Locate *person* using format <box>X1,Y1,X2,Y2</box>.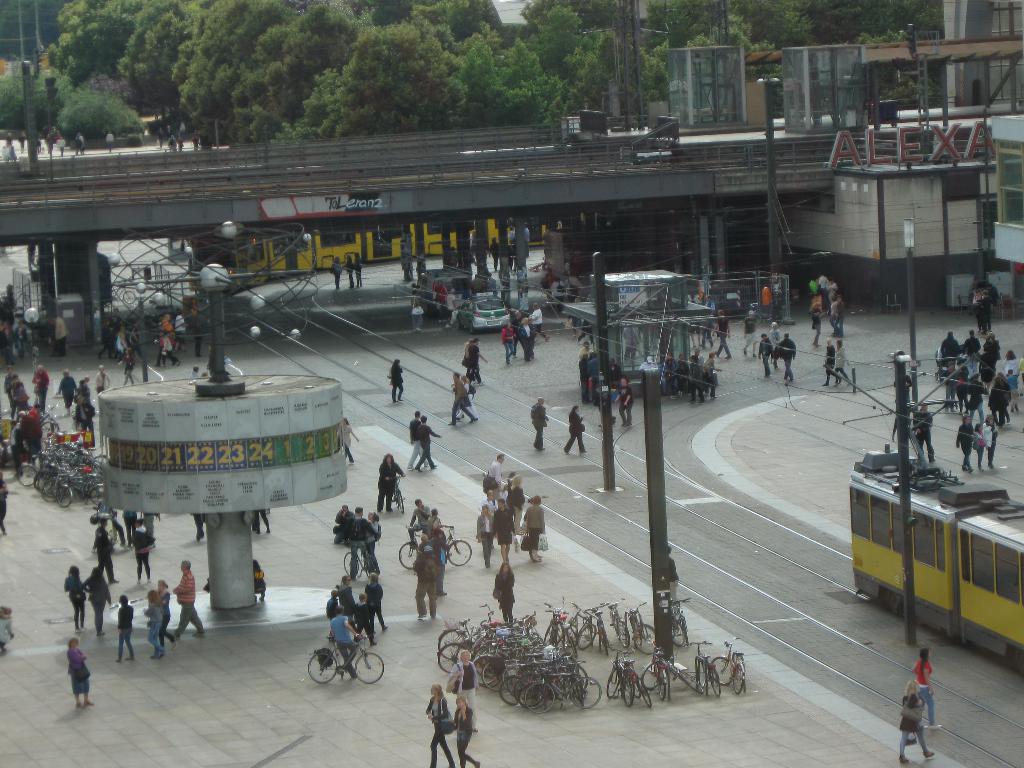
<box>569,271,584,302</box>.
